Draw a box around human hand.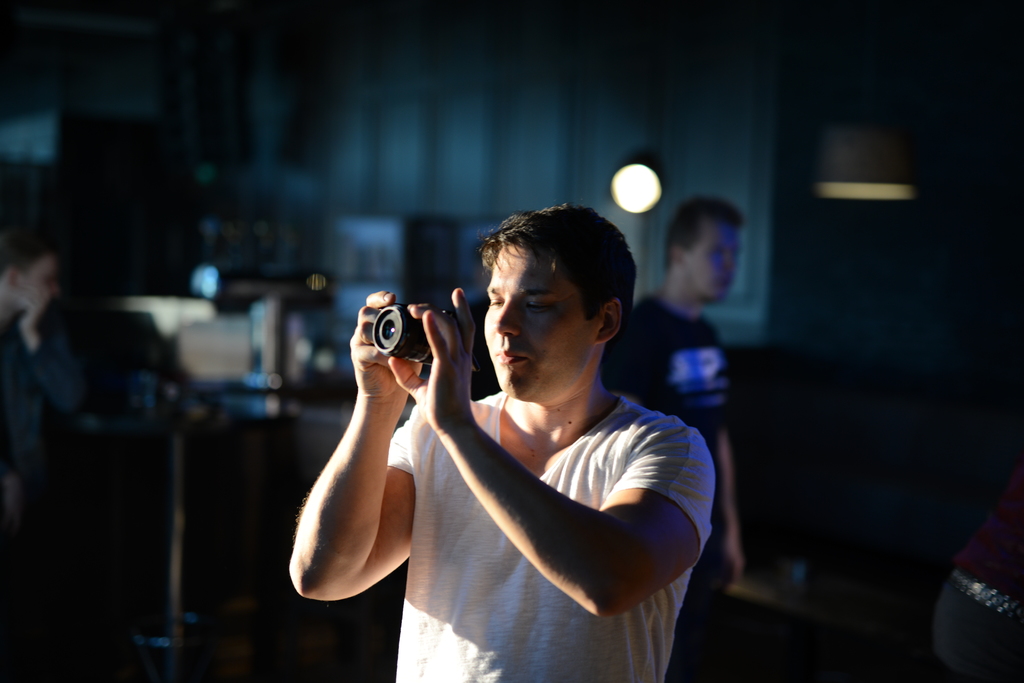
BBox(19, 281, 52, 335).
